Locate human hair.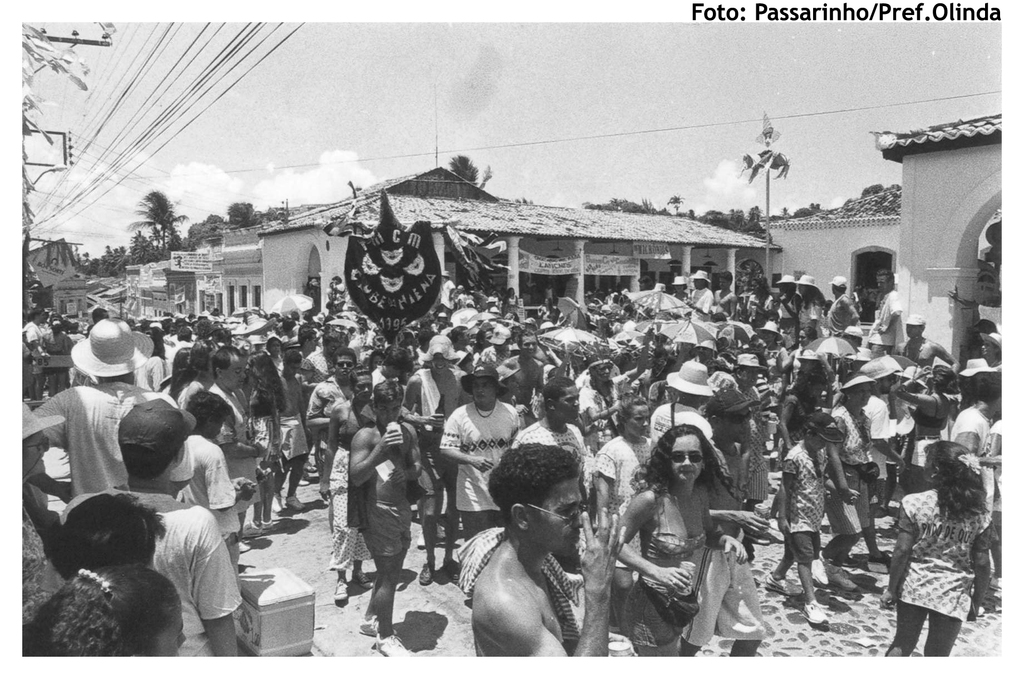
Bounding box: <bbox>185, 387, 231, 427</bbox>.
